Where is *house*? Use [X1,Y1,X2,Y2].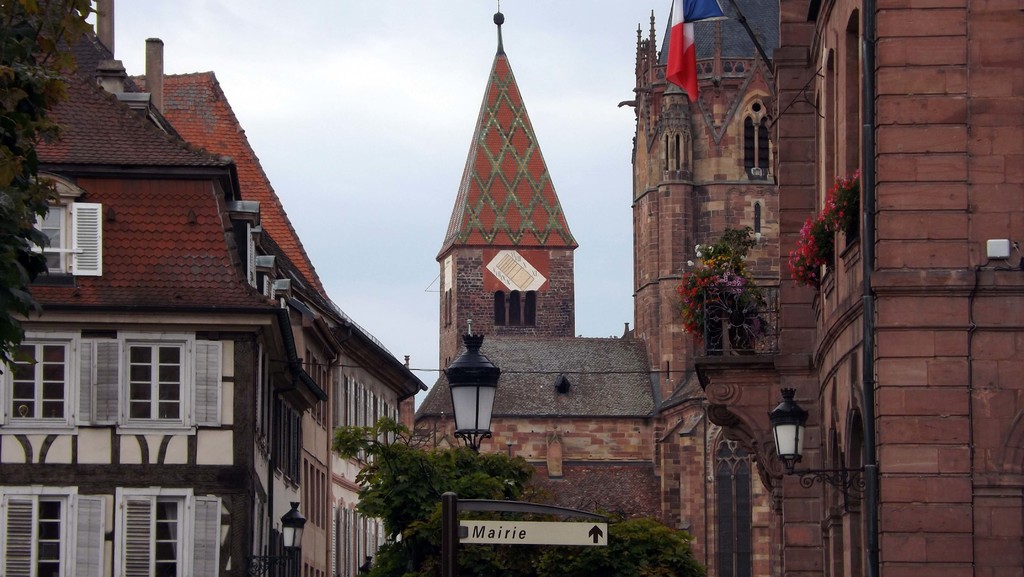
[129,65,427,576].
